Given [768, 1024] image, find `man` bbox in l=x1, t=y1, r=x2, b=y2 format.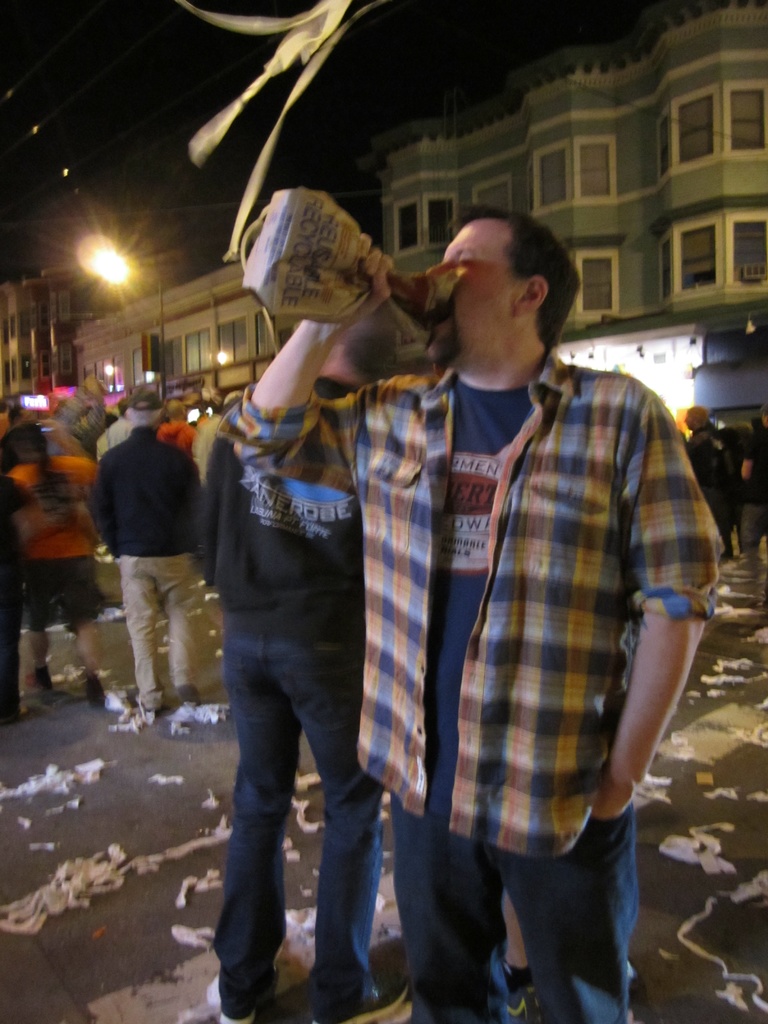
l=248, t=144, r=694, b=1023.
